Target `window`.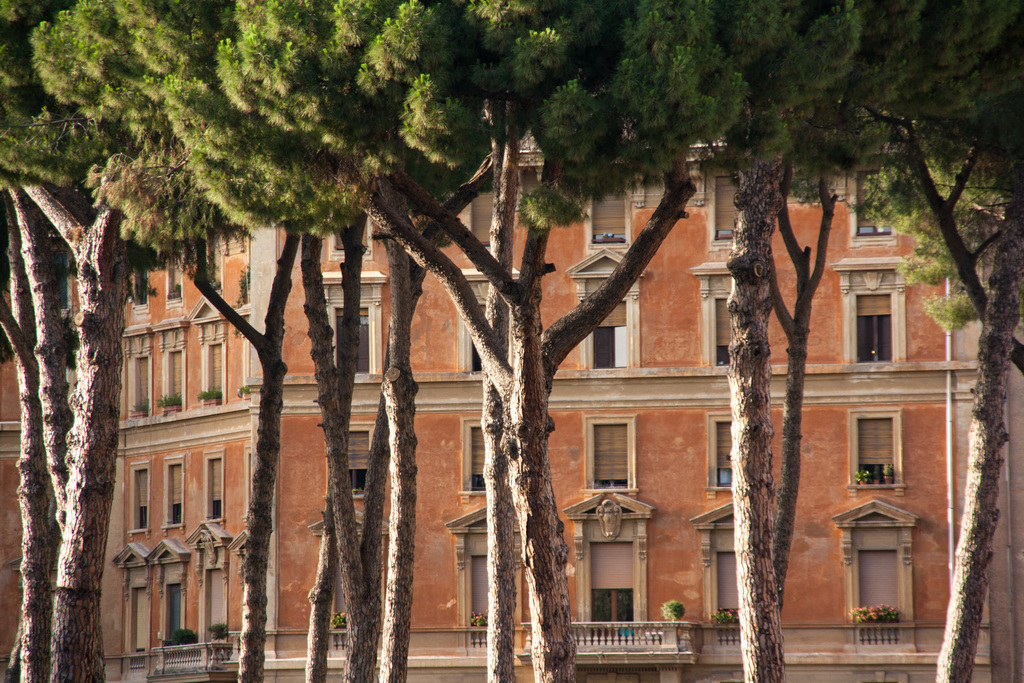
Target region: [160, 462, 182, 526].
